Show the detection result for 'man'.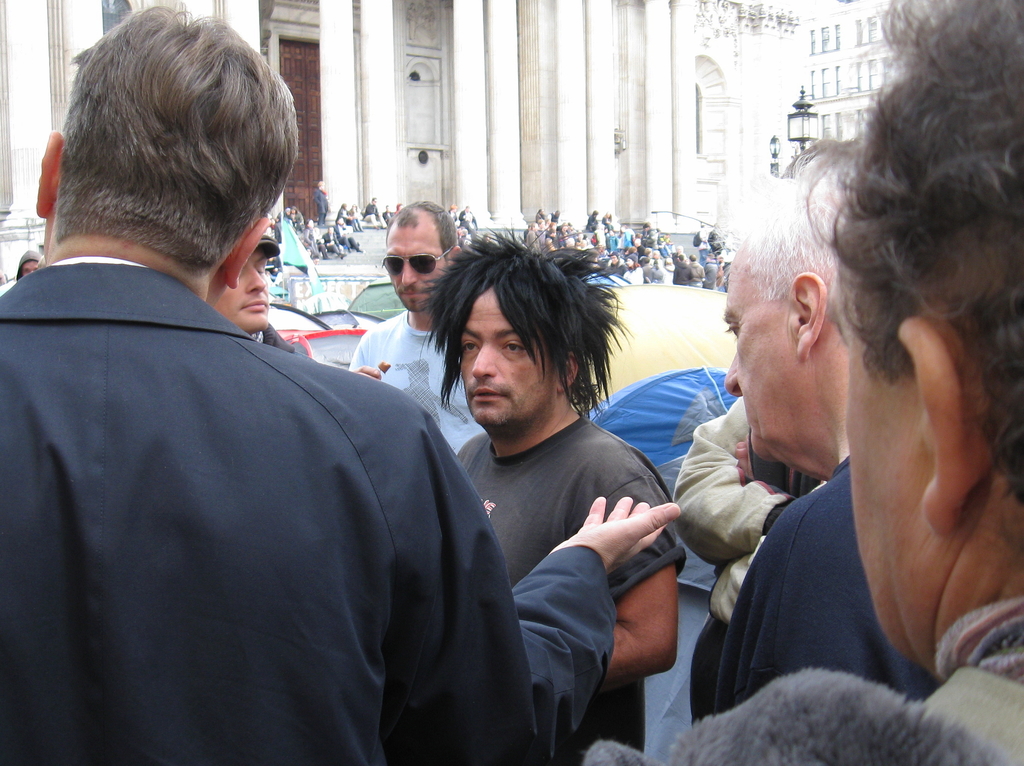
<box>587,0,1023,765</box>.
